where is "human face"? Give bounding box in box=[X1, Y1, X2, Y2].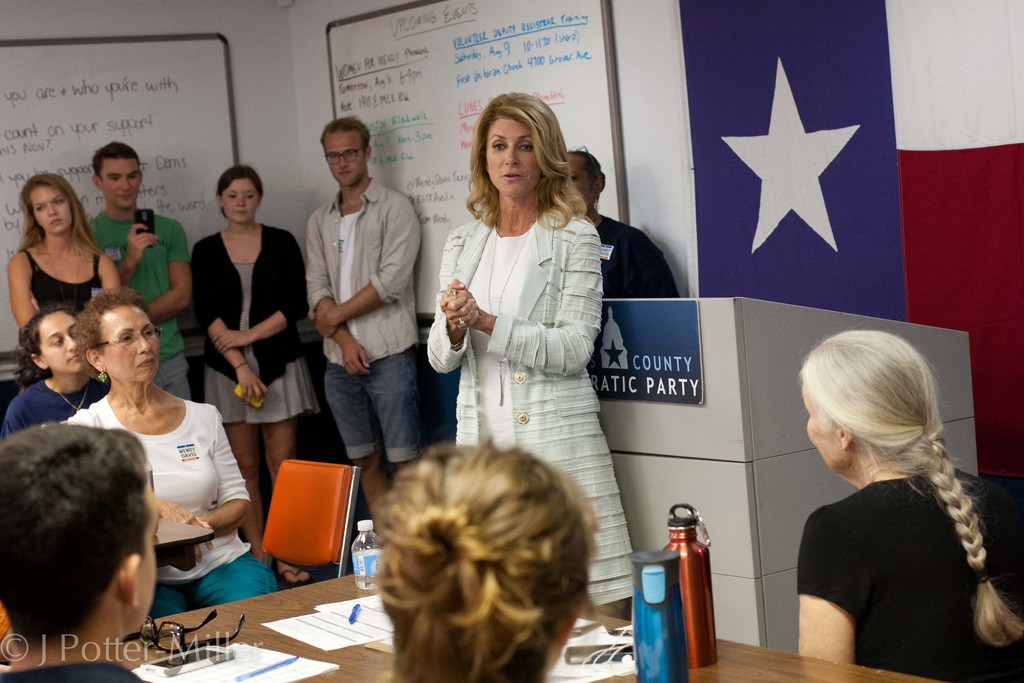
box=[483, 113, 538, 198].
